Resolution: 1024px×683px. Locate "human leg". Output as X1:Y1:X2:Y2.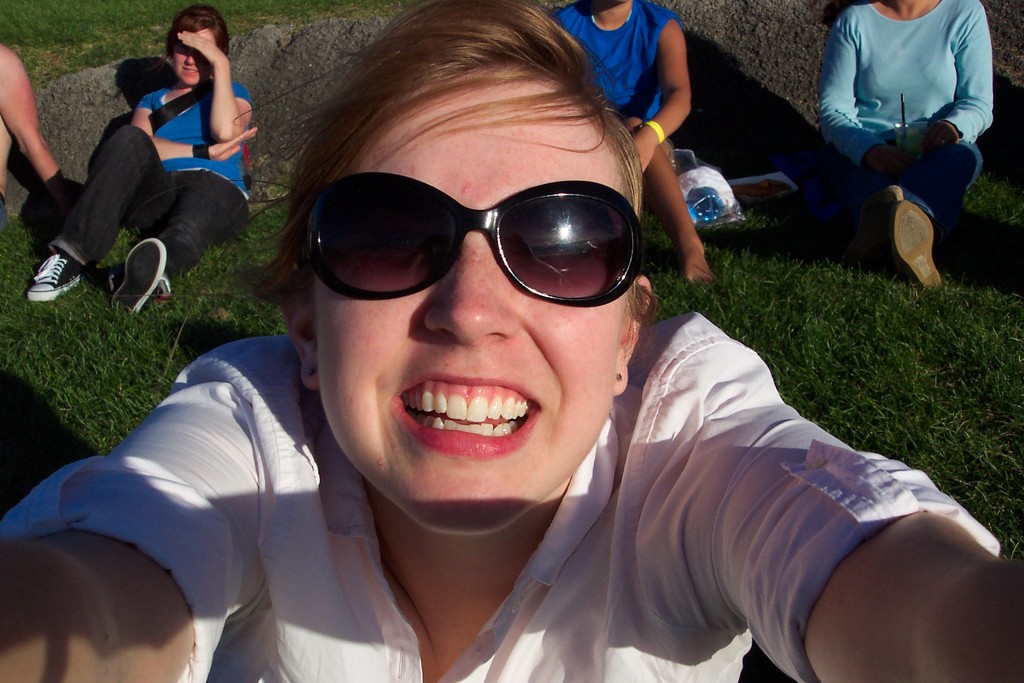
111:176:246:311.
